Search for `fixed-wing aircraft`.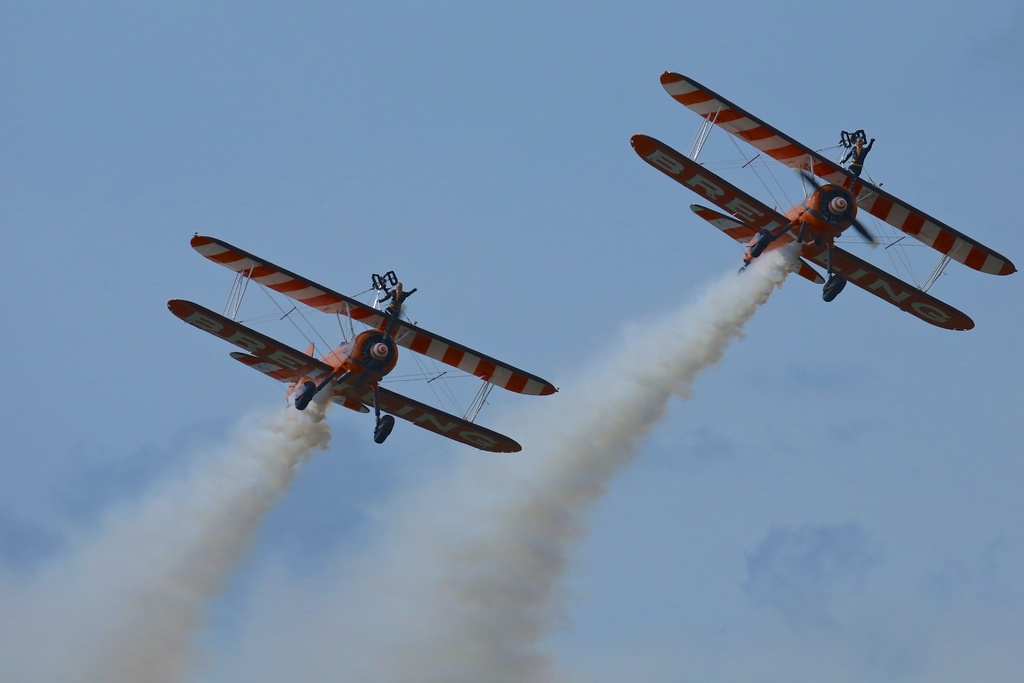
Found at left=630, top=72, right=983, bottom=334.
